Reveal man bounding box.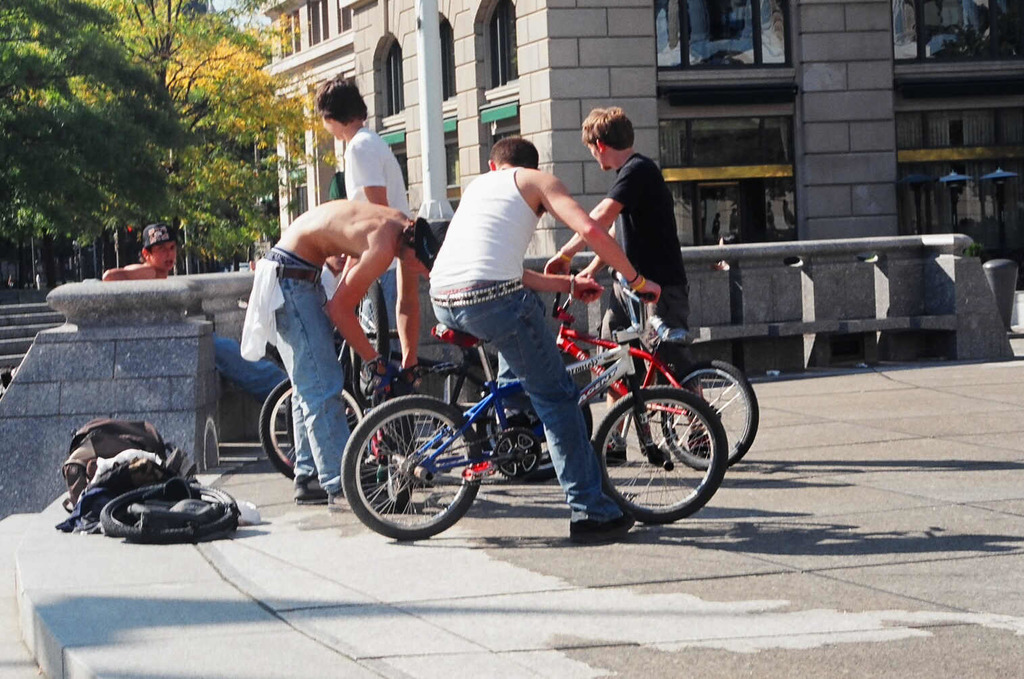
Revealed: select_region(544, 104, 710, 470).
